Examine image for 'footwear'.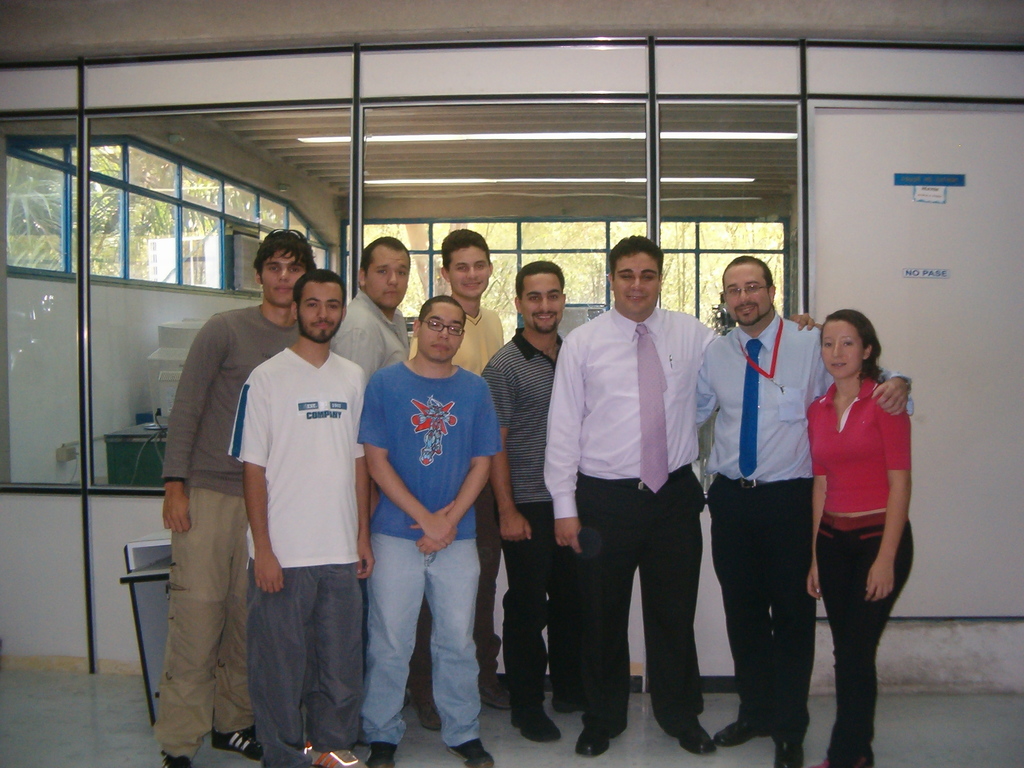
Examination result: rect(207, 726, 266, 760).
